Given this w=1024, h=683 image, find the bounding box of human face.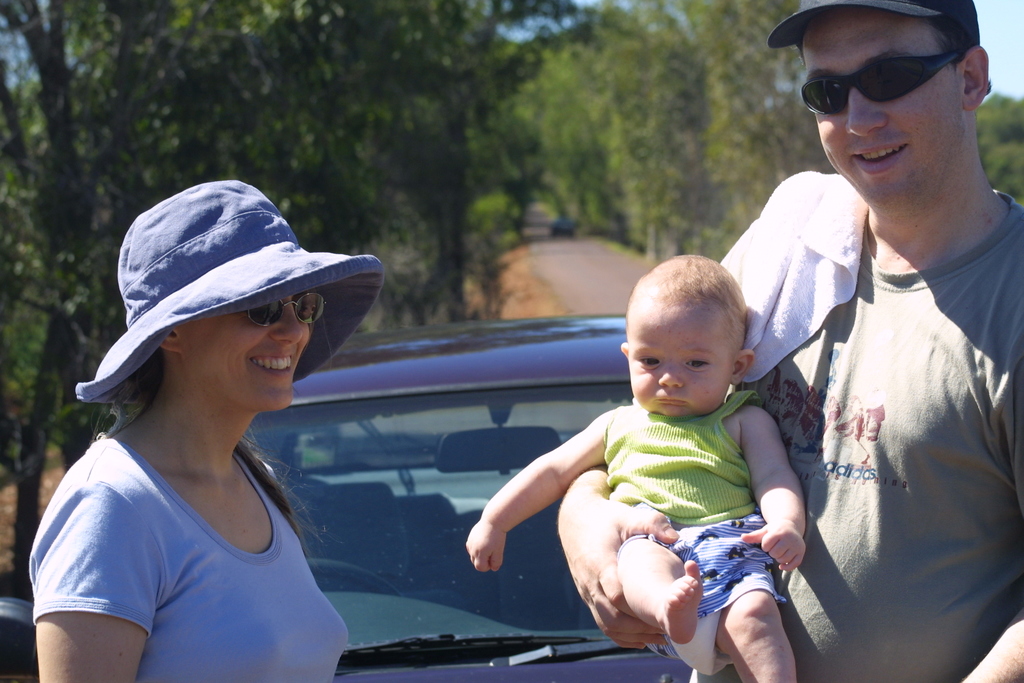
(left=628, top=300, right=739, bottom=414).
